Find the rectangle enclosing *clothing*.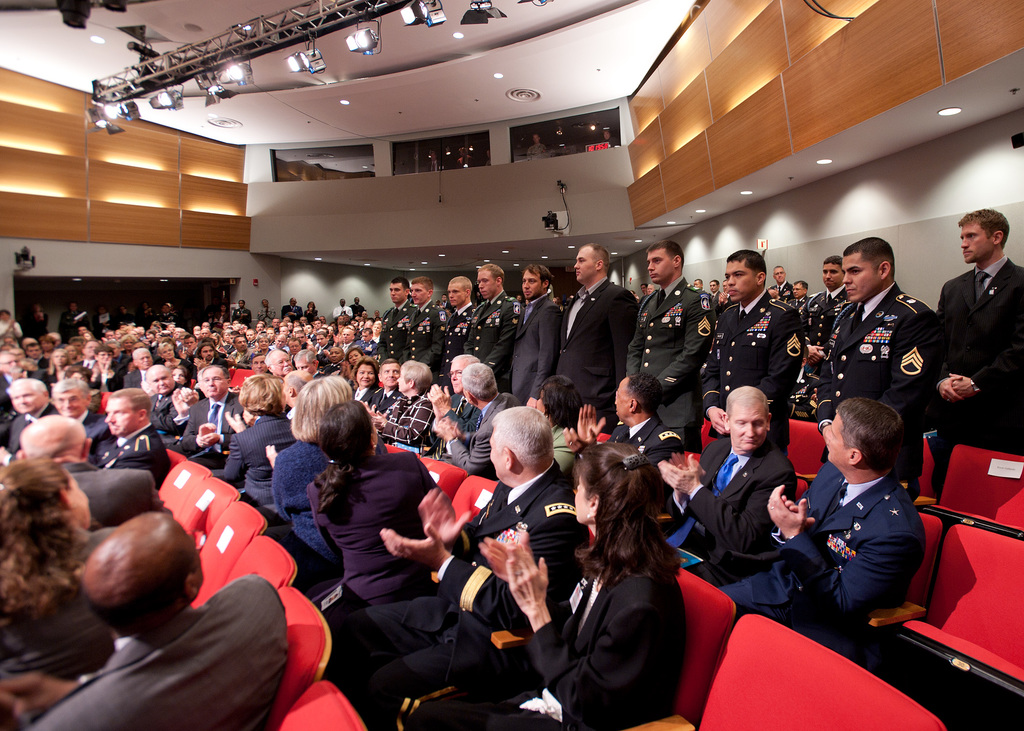
region(377, 299, 417, 363).
